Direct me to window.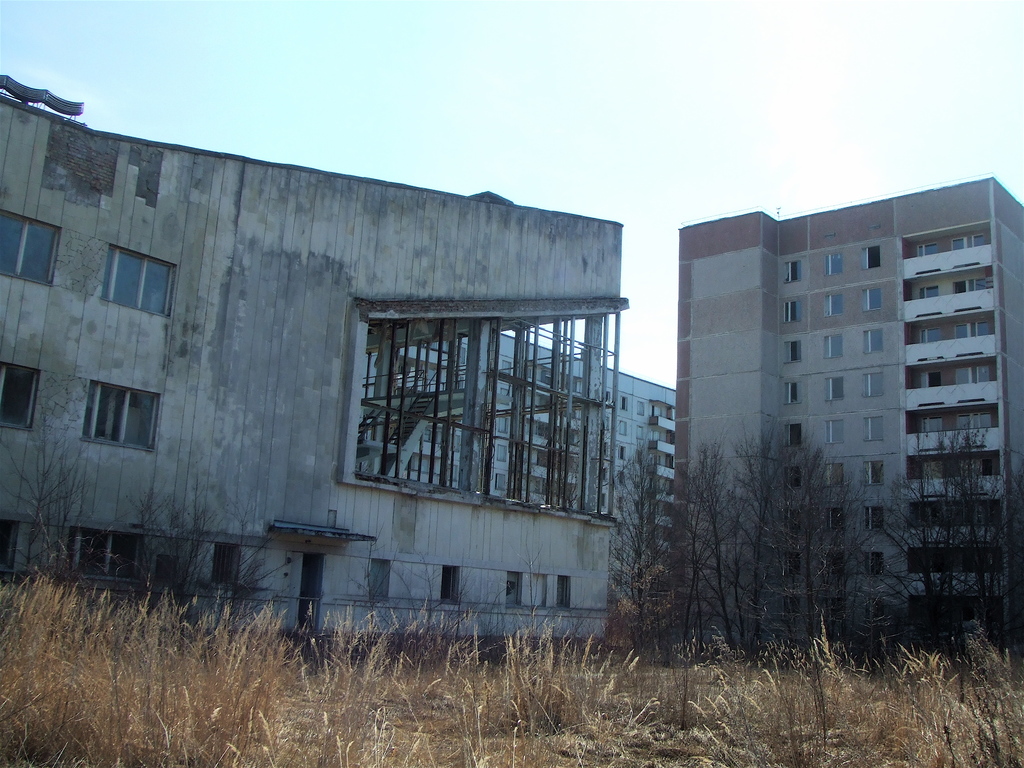
Direction: 618, 451, 627, 461.
